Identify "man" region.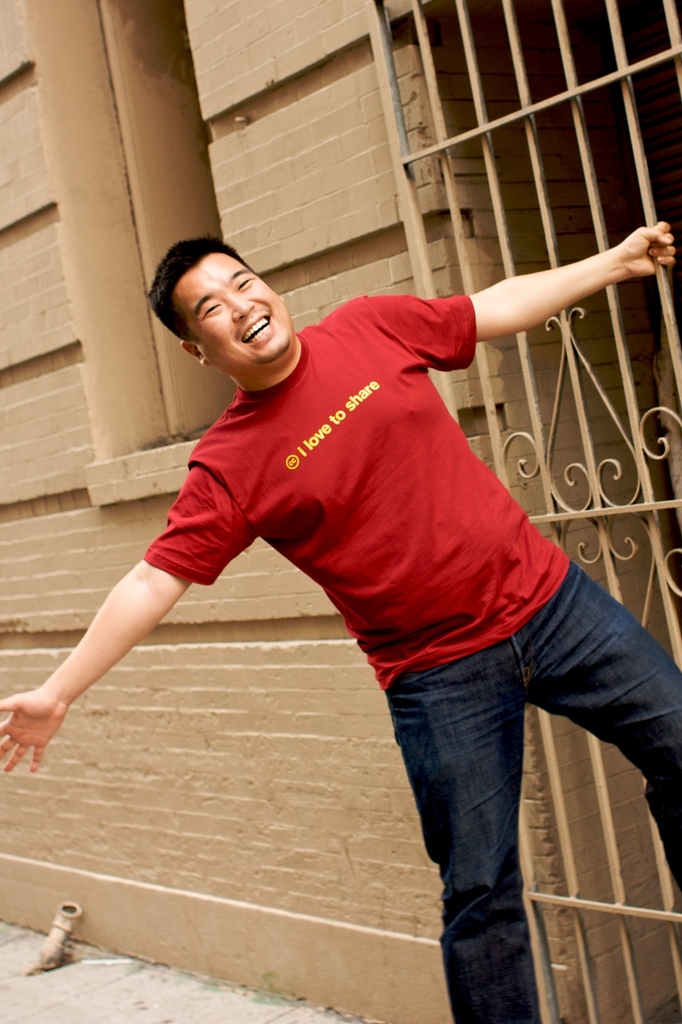
Region: 37/173/662/998.
